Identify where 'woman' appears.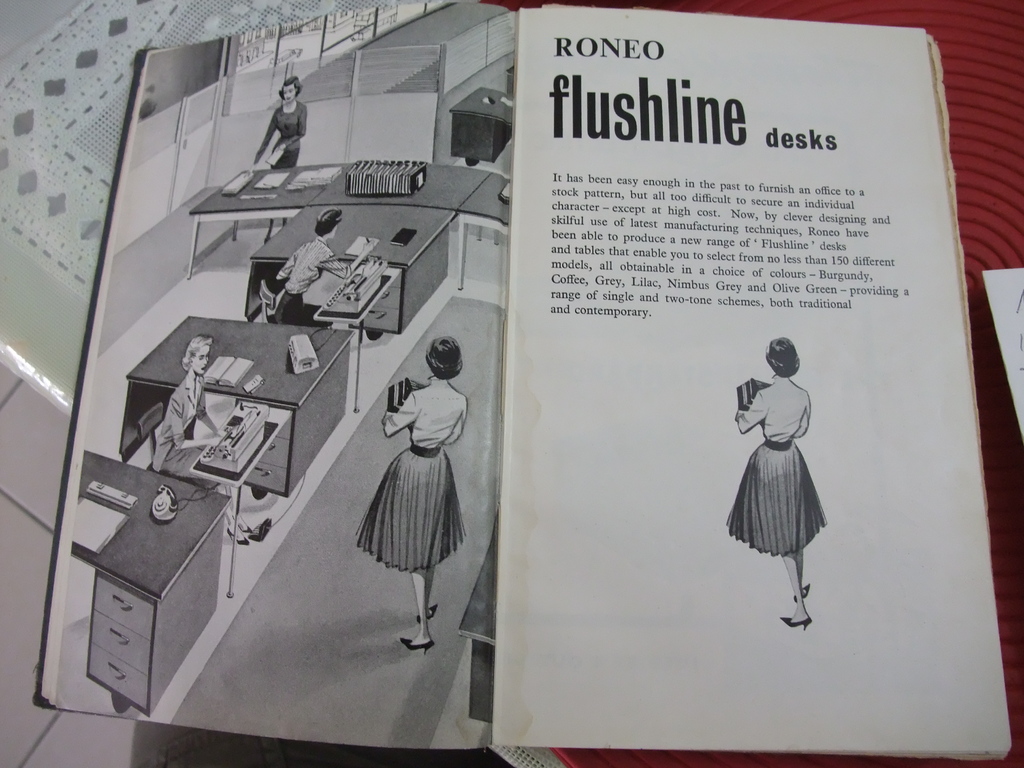
Appears at (148, 331, 276, 538).
